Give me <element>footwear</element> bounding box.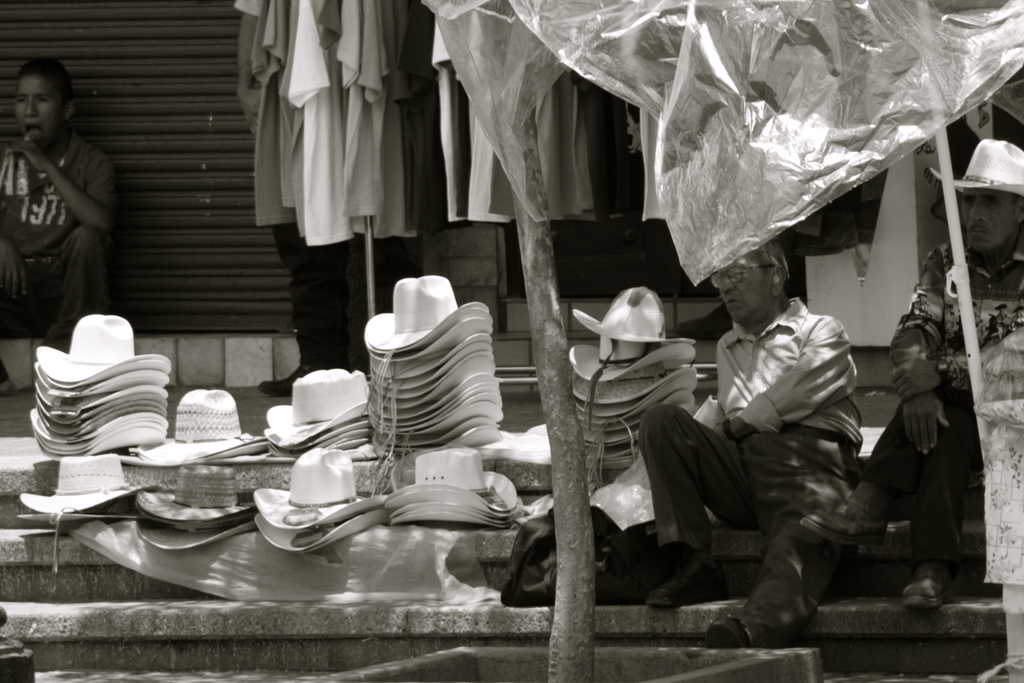
[left=800, top=495, right=887, bottom=547].
